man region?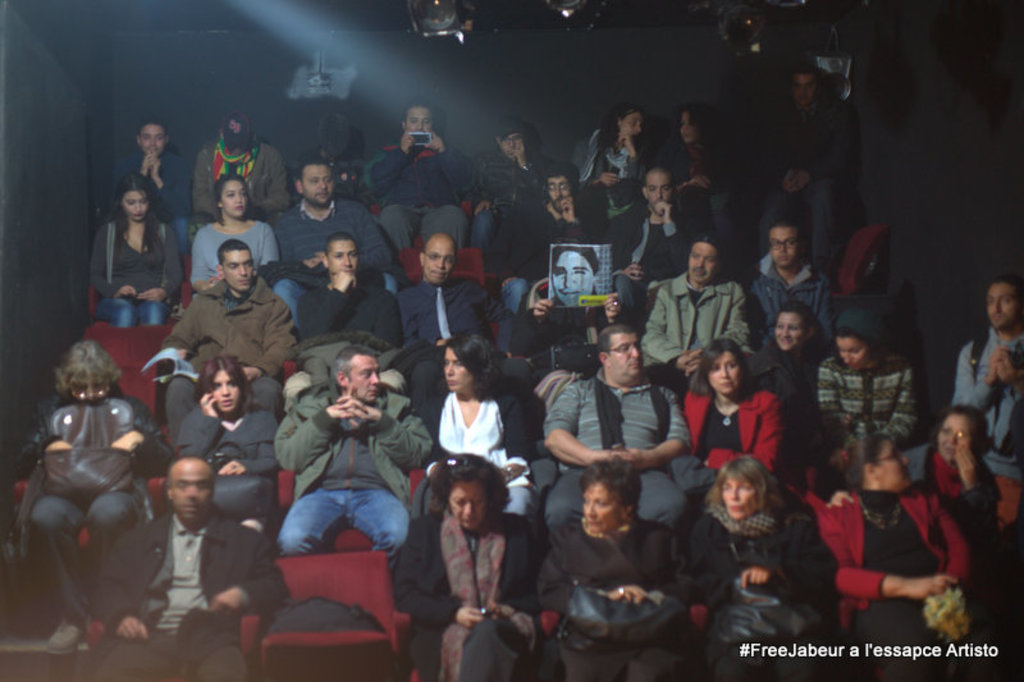
[539, 321, 691, 531]
